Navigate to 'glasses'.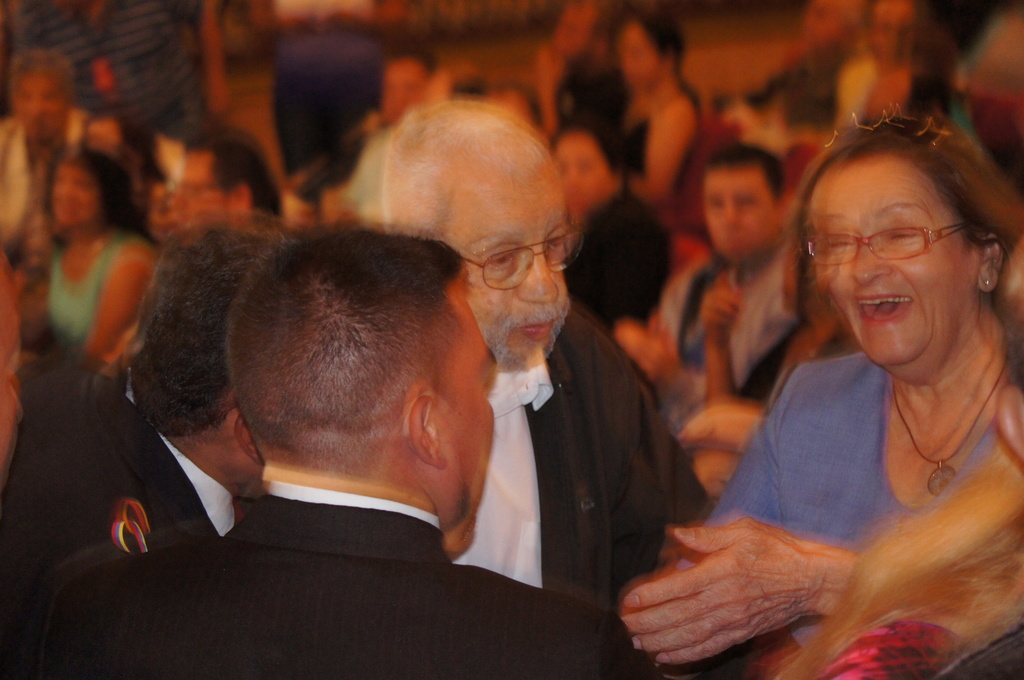
Navigation target: left=463, top=232, right=573, bottom=291.
